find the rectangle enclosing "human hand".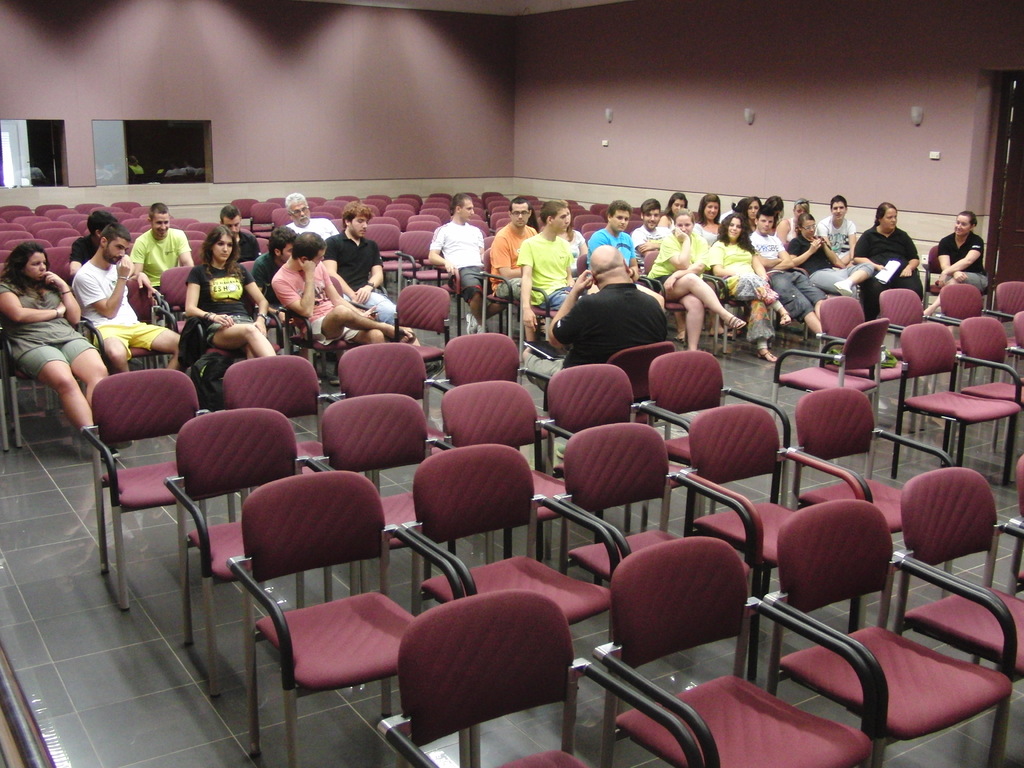
[left=899, top=264, right=915, bottom=280].
